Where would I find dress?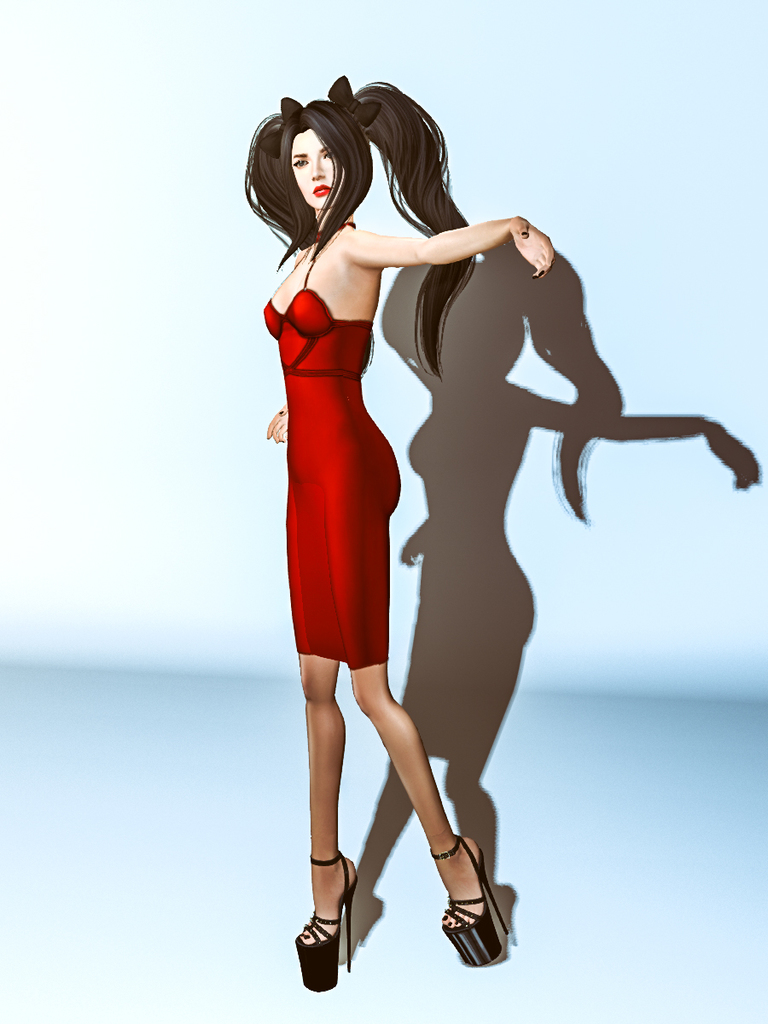
At (260, 220, 401, 670).
